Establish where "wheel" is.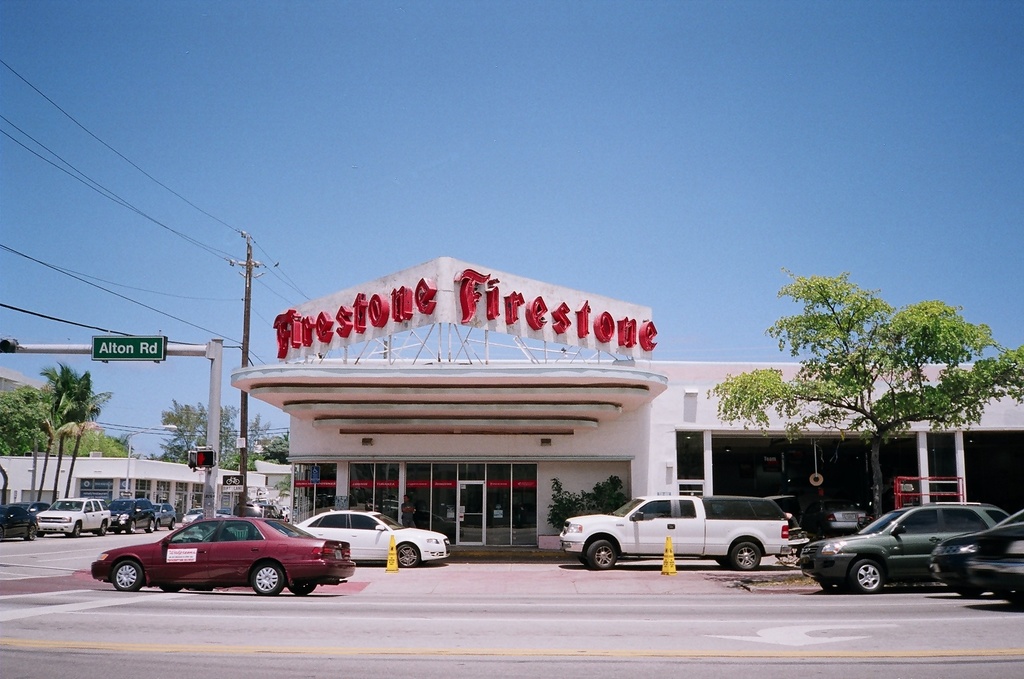
Established at 99 520 109 536.
